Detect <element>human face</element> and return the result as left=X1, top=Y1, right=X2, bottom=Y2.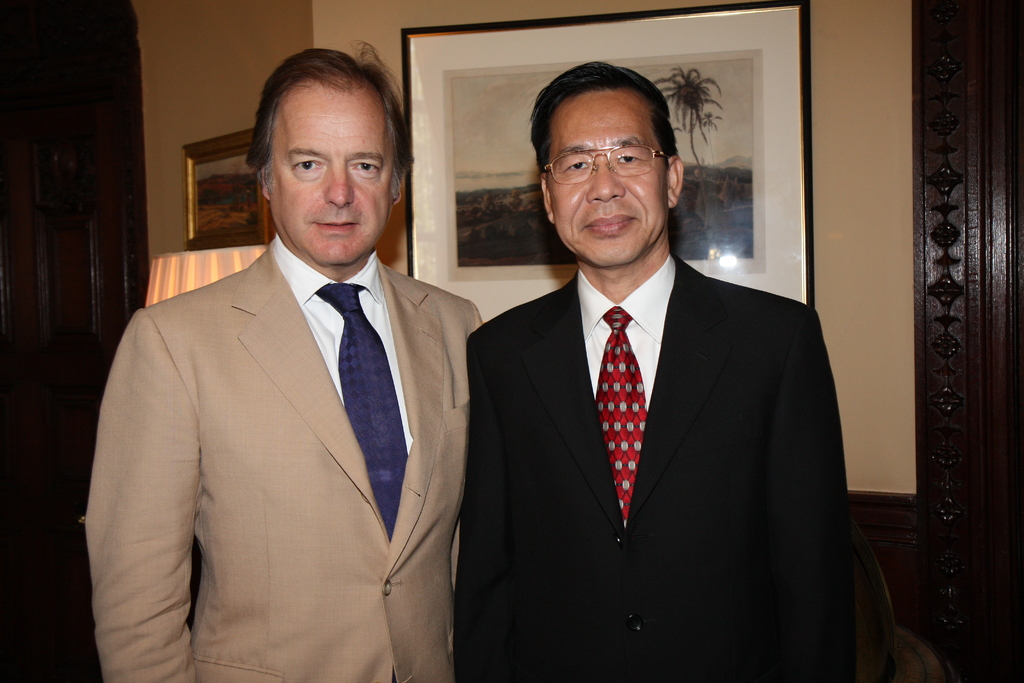
left=543, top=84, right=671, bottom=267.
